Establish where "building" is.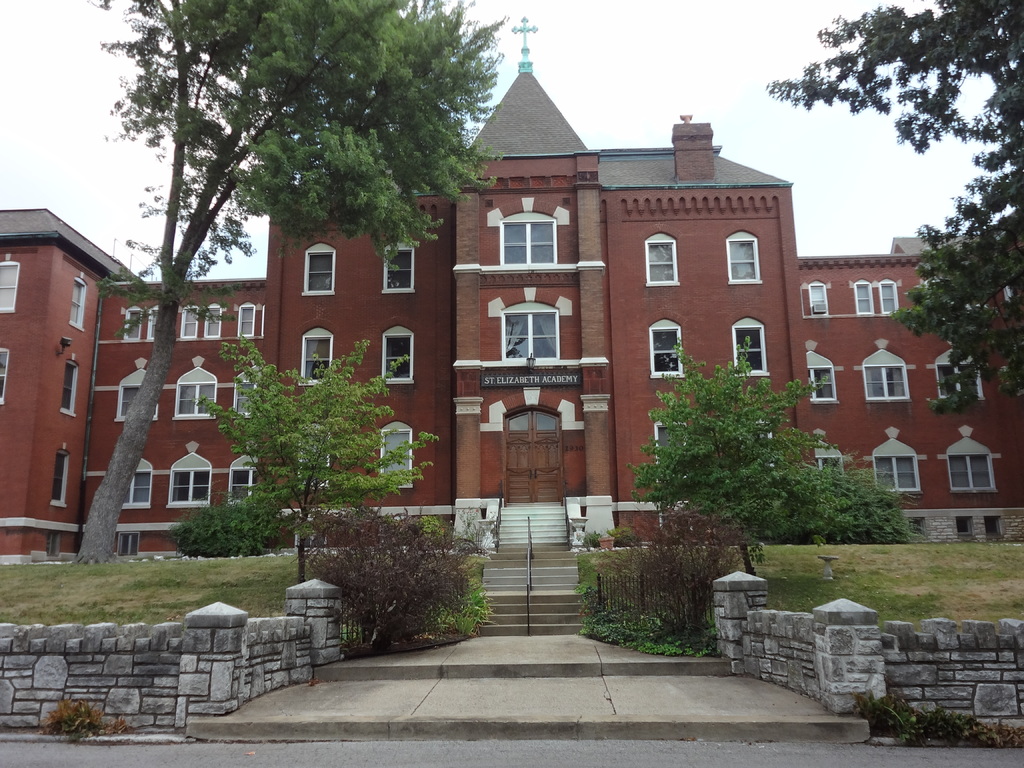
Established at (0,19,1023,561).
